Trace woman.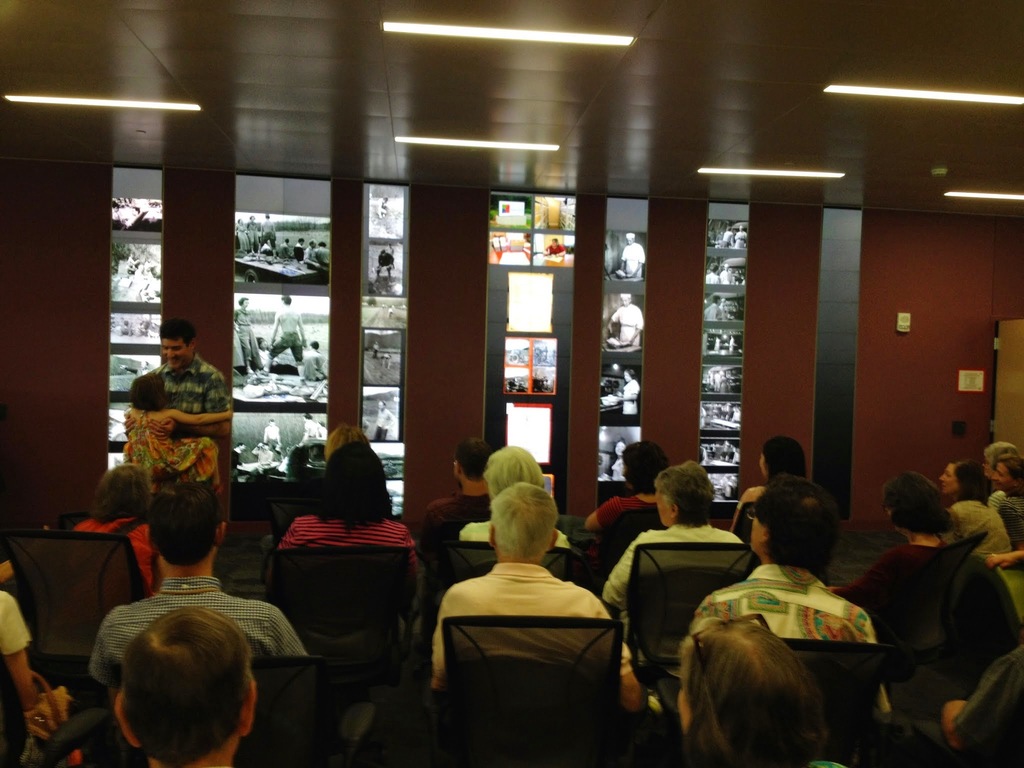
Traced to 990:454:1023:561.
